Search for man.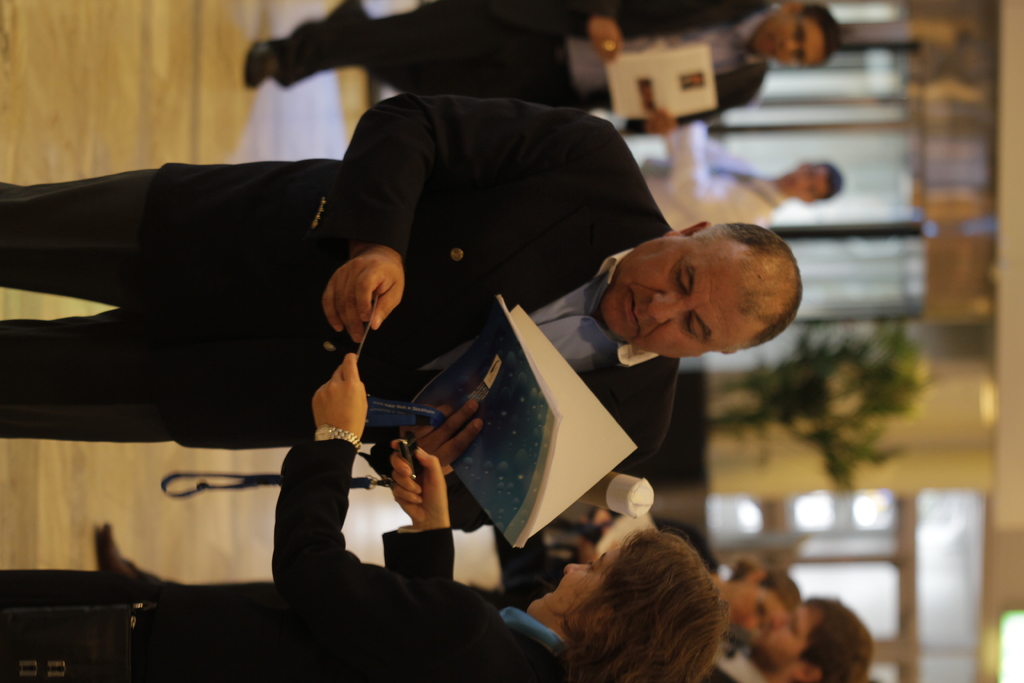
Found at (x1=239, y1=0, x2=846, y2=136).
